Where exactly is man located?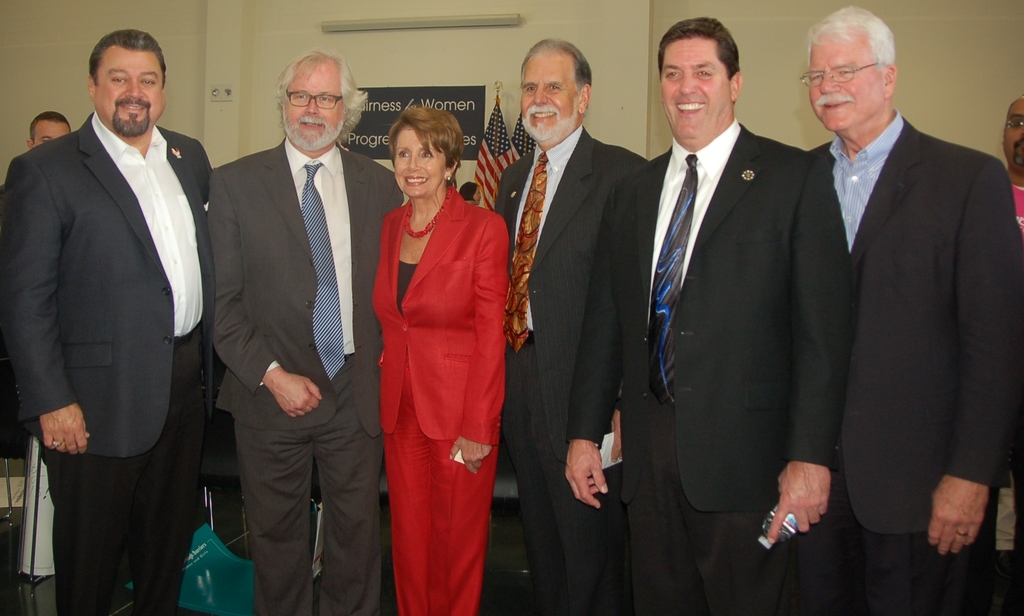
Its bounding box is select_region(22, 111, 80, 155).
